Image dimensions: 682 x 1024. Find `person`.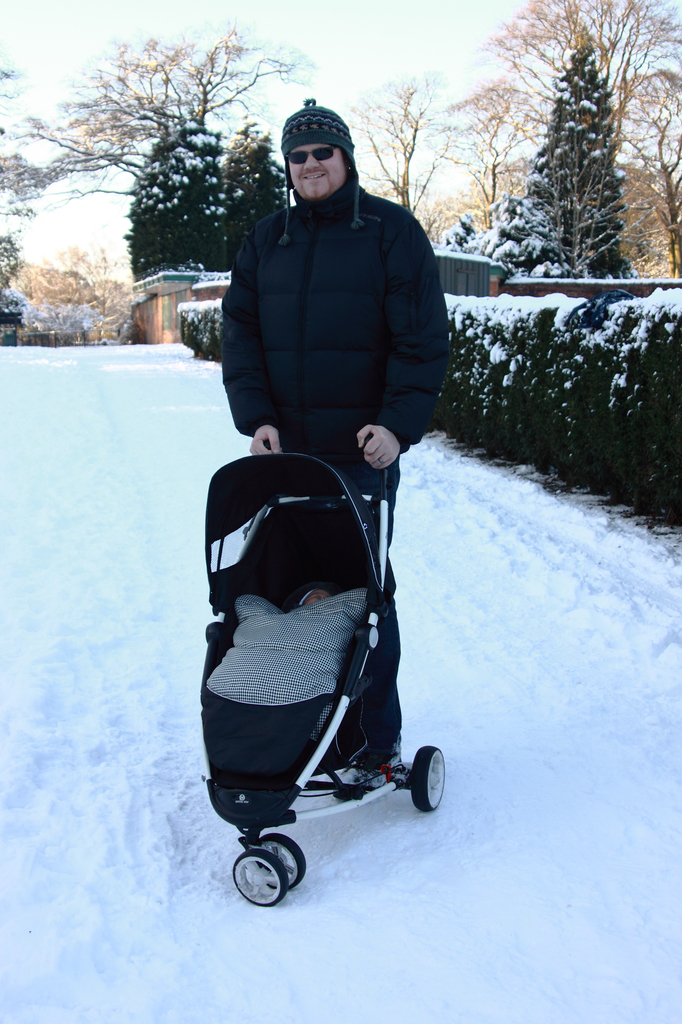
crop(285, 582, 338, 607).
